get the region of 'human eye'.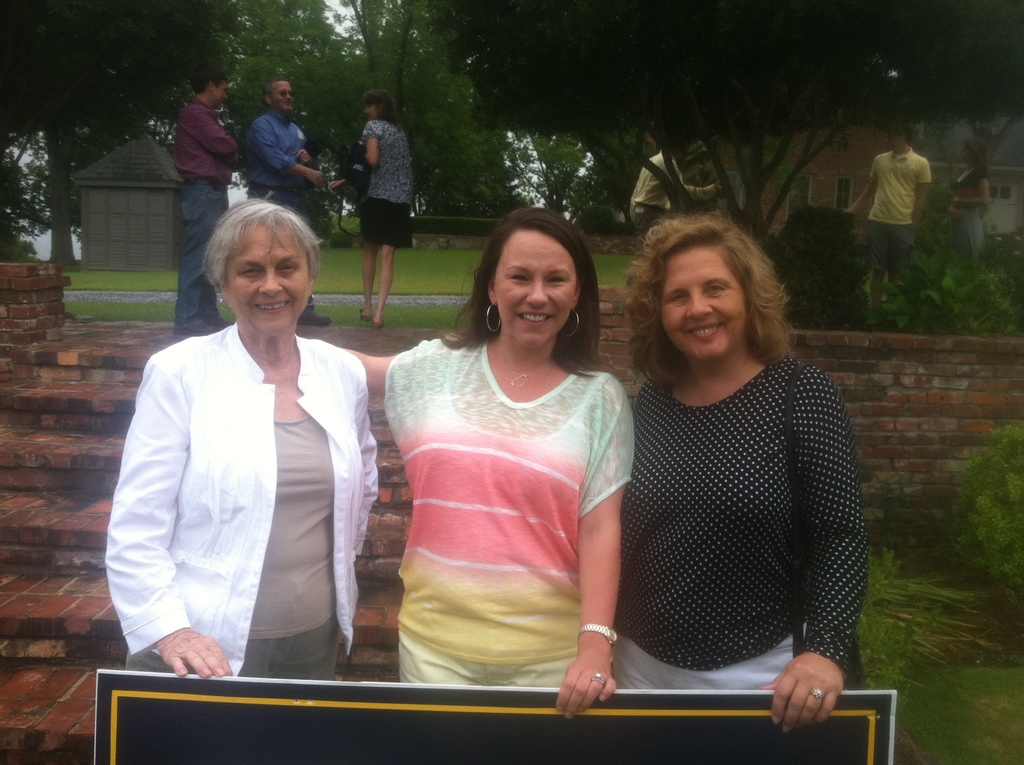
x1=234, y1=266, x2=262, y2=277.
